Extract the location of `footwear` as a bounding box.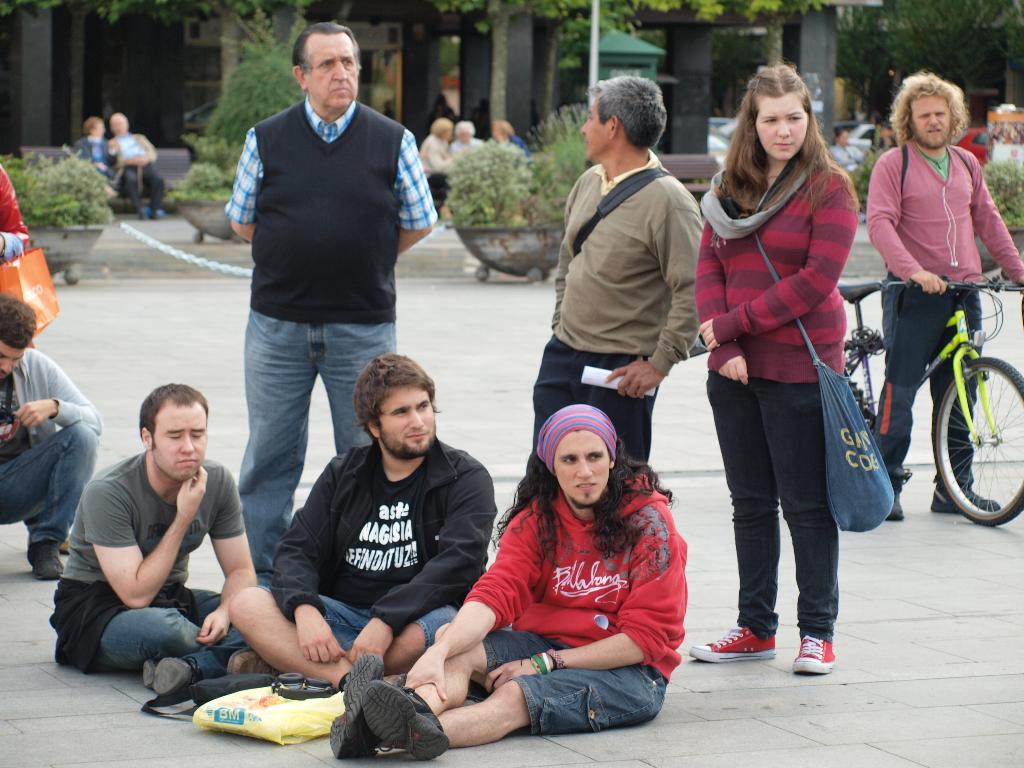
bbox(682, 626, 775, 666).
